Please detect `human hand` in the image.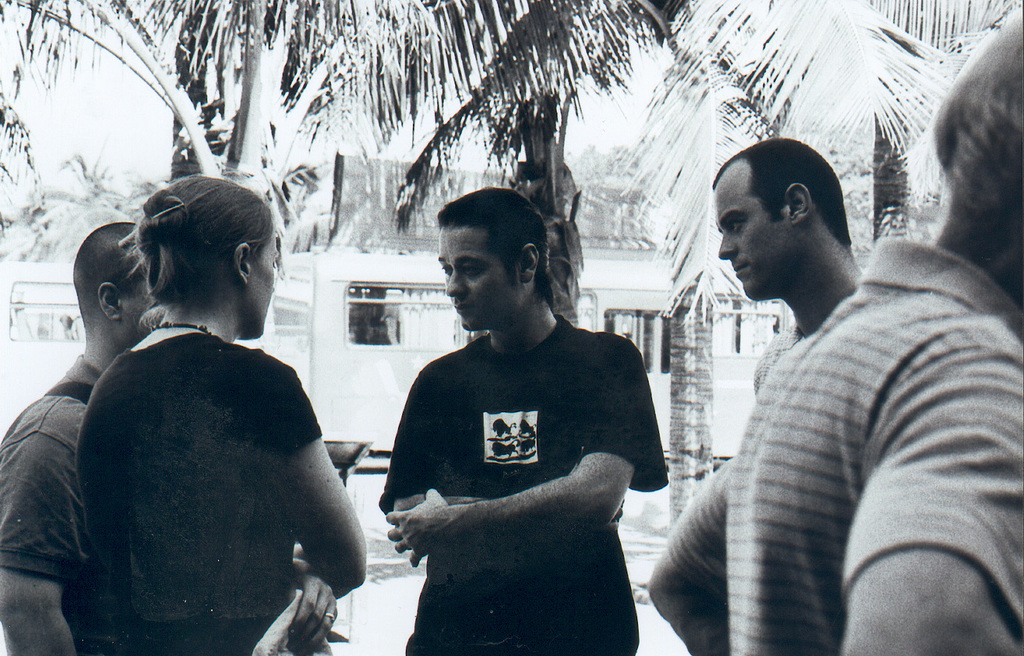
bbox(390, 491, 466, 568).
